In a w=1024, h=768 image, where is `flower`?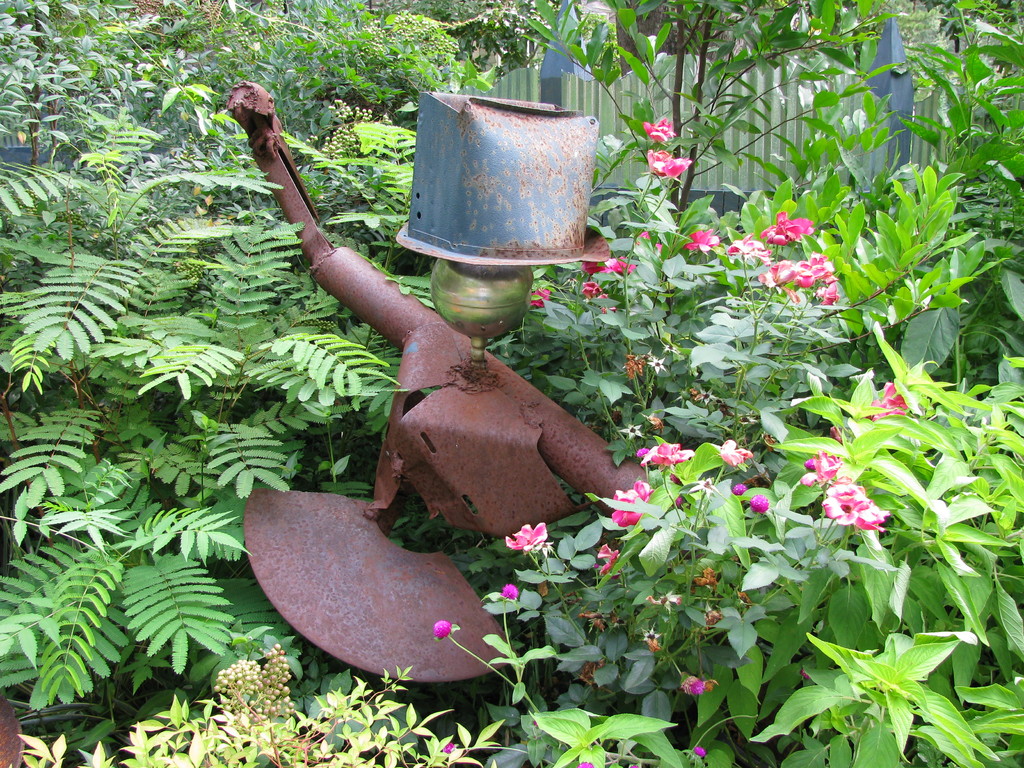
[806,456,817,468].
